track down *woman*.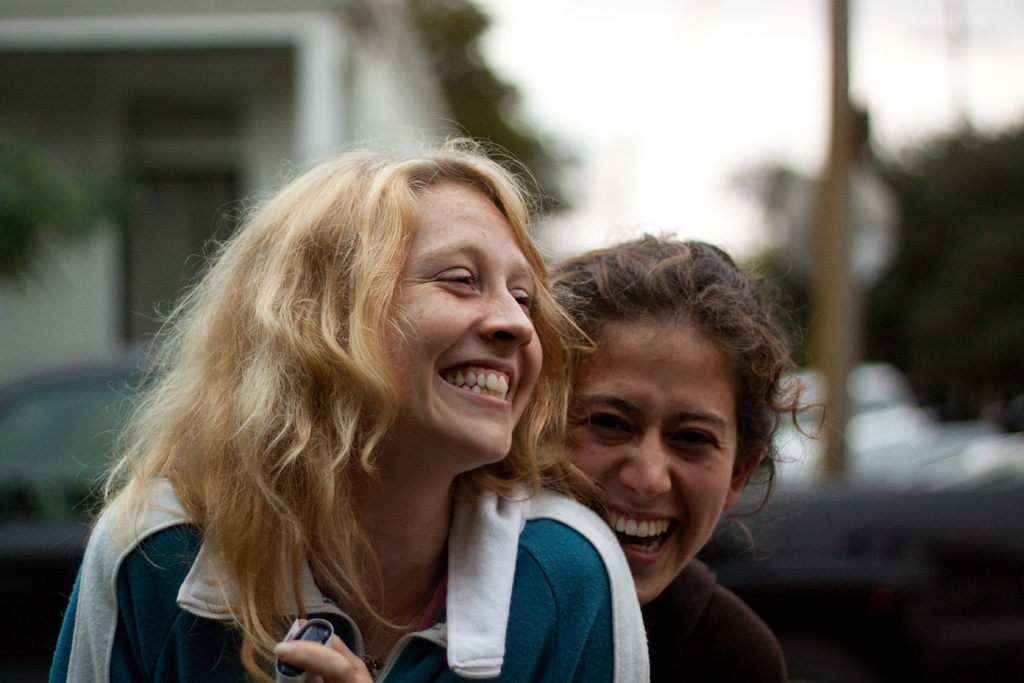
Tracked to locate(509, 236, 824, 655).
